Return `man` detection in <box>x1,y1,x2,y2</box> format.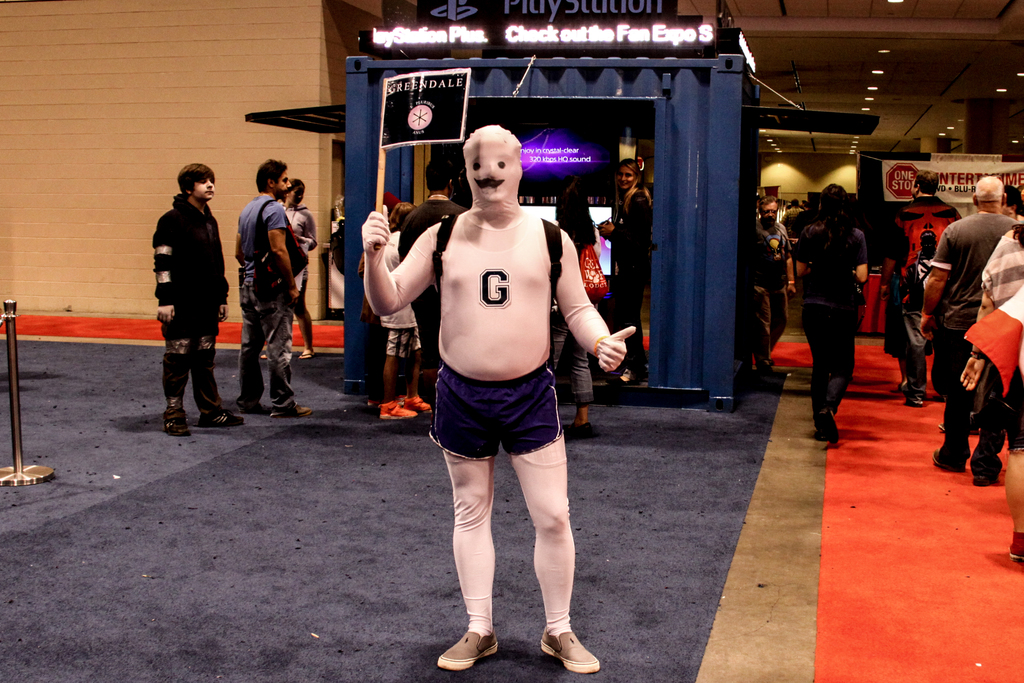
<box>403,158,463,387</box>.
